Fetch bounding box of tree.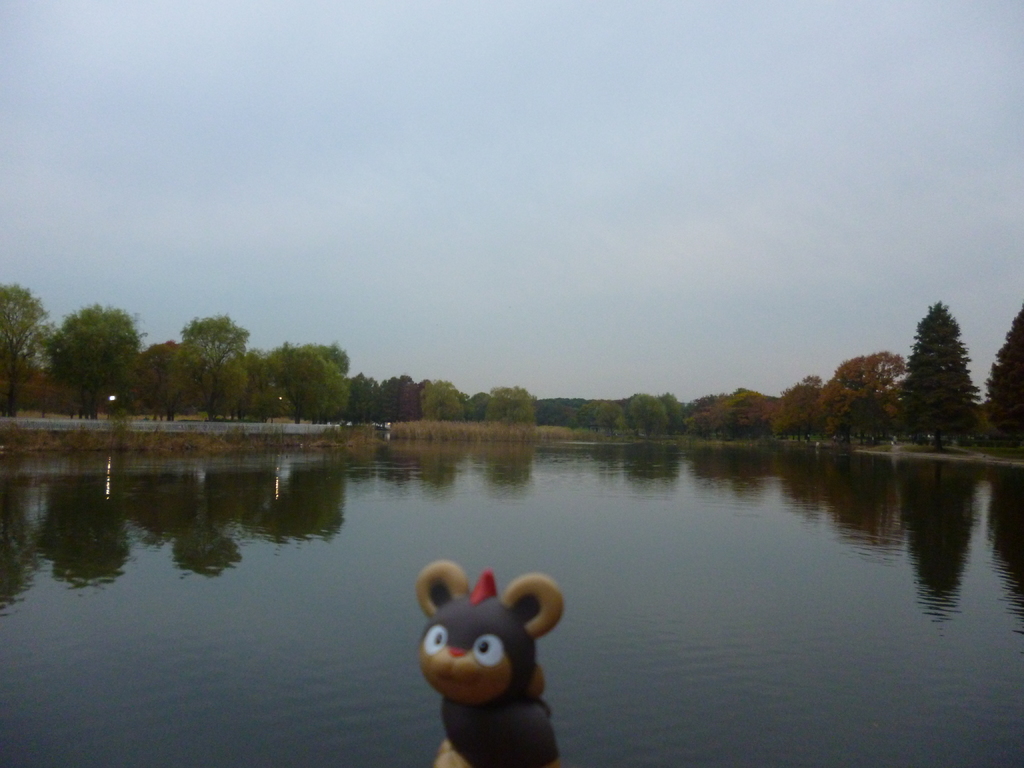
Bbox: [left=45, top=301, right=146, bottom=419].
